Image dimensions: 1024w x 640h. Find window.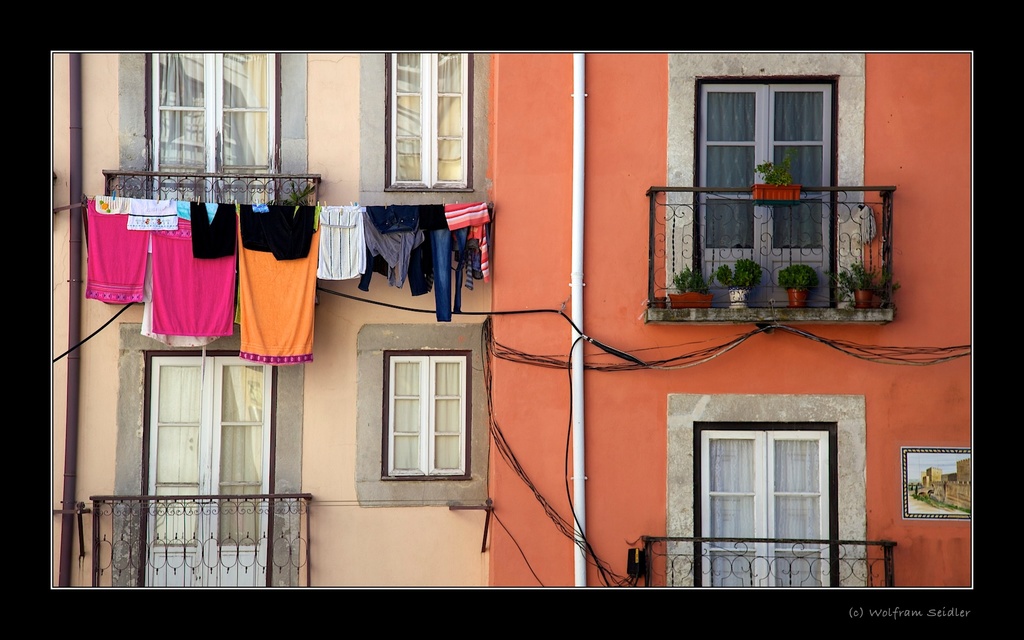
x1=688 y1=65 x2=836 y2=303.
